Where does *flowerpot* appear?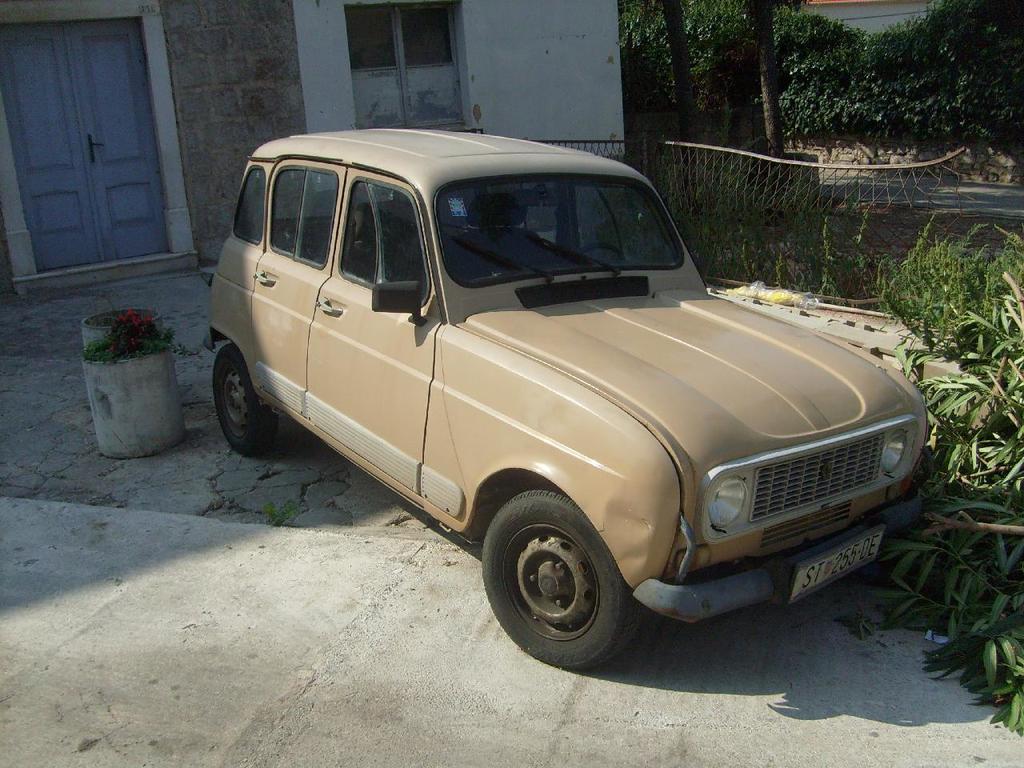
Appears at crop(79, 305, 162, 350).
